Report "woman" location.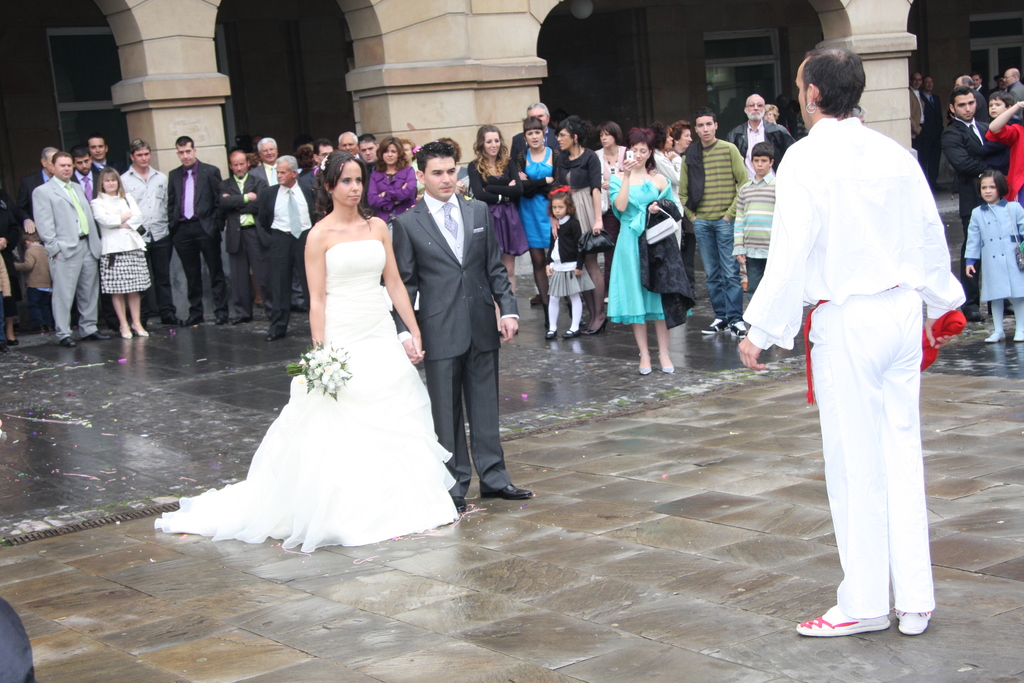
Report: bbox=[610, 126, 687, 371].
